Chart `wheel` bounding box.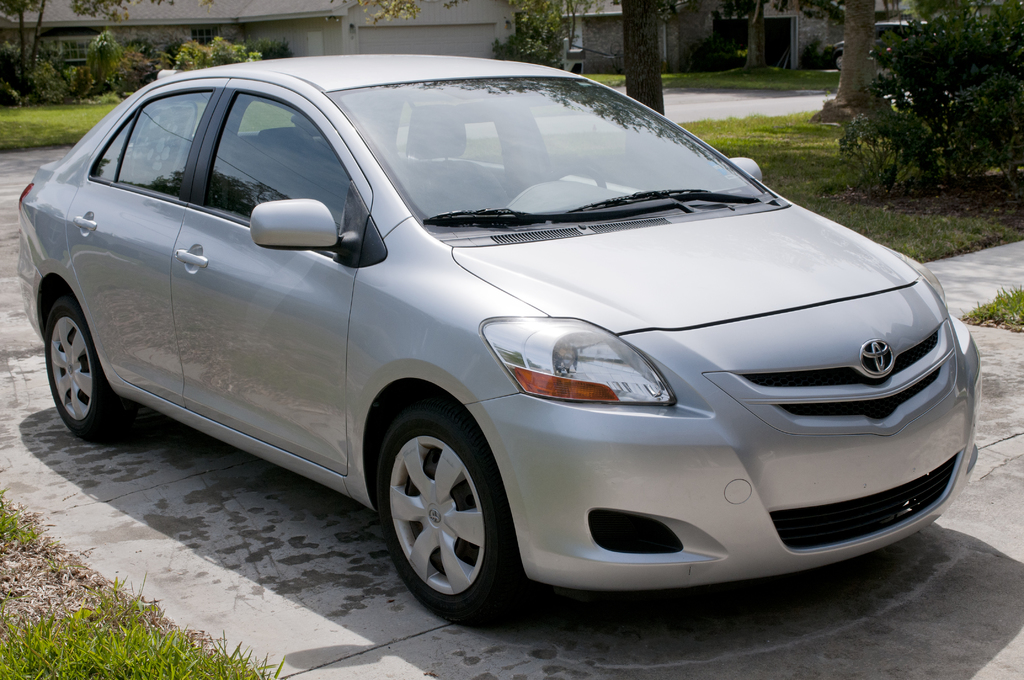
Charted: region(378, 408, 511, 620).
